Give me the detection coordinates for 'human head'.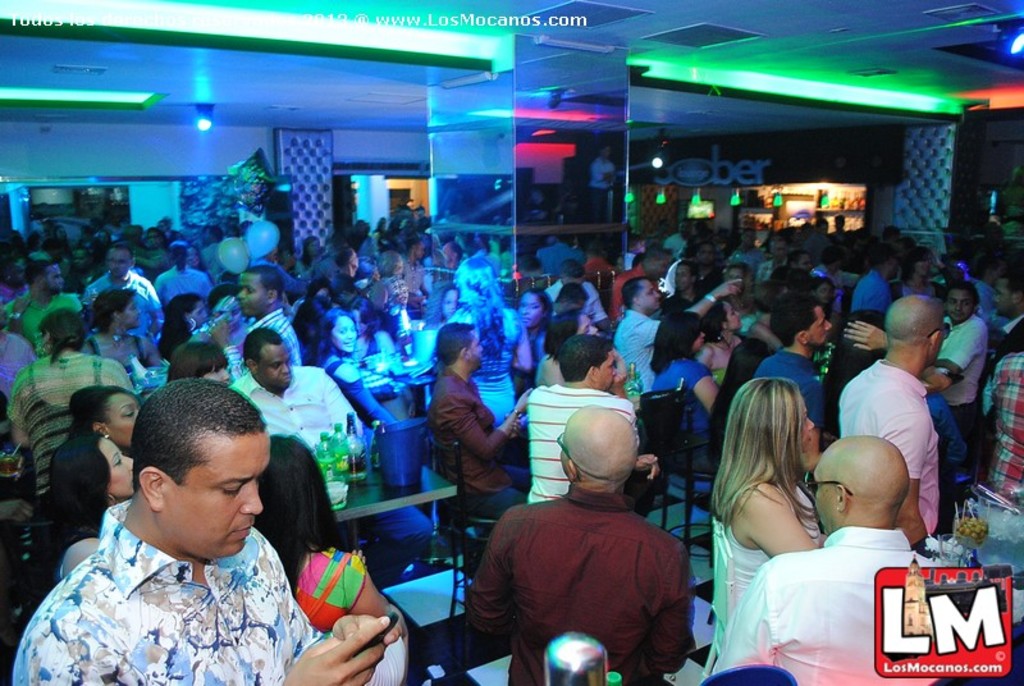
(799,251,815,273).
